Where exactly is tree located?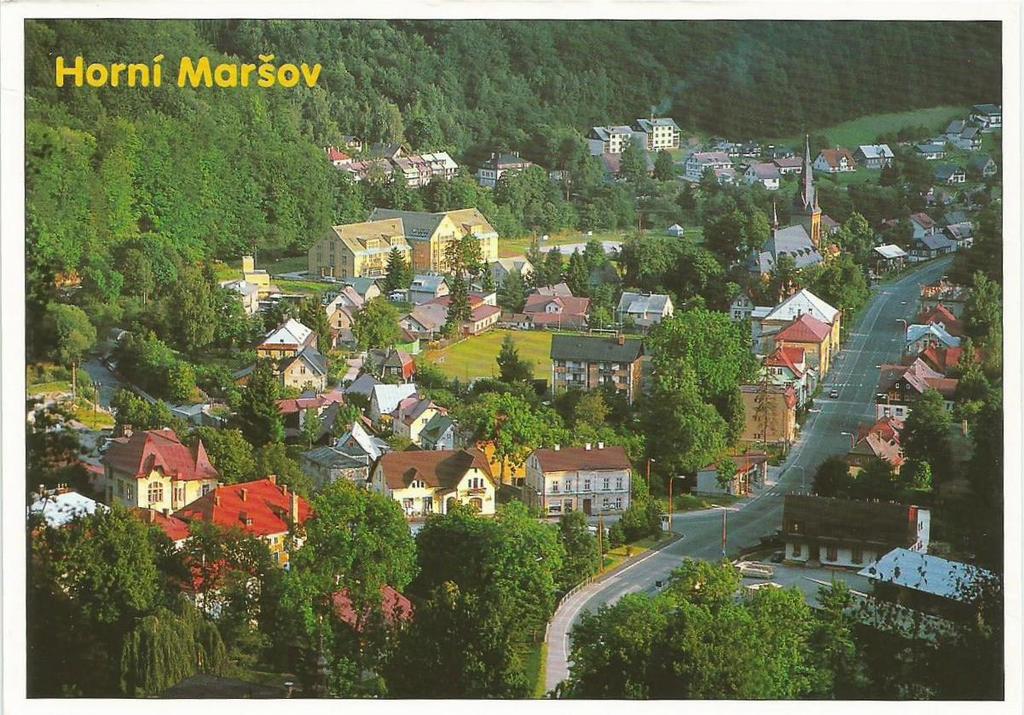
Its bounding box is locate(622, 236, 680, 301).
